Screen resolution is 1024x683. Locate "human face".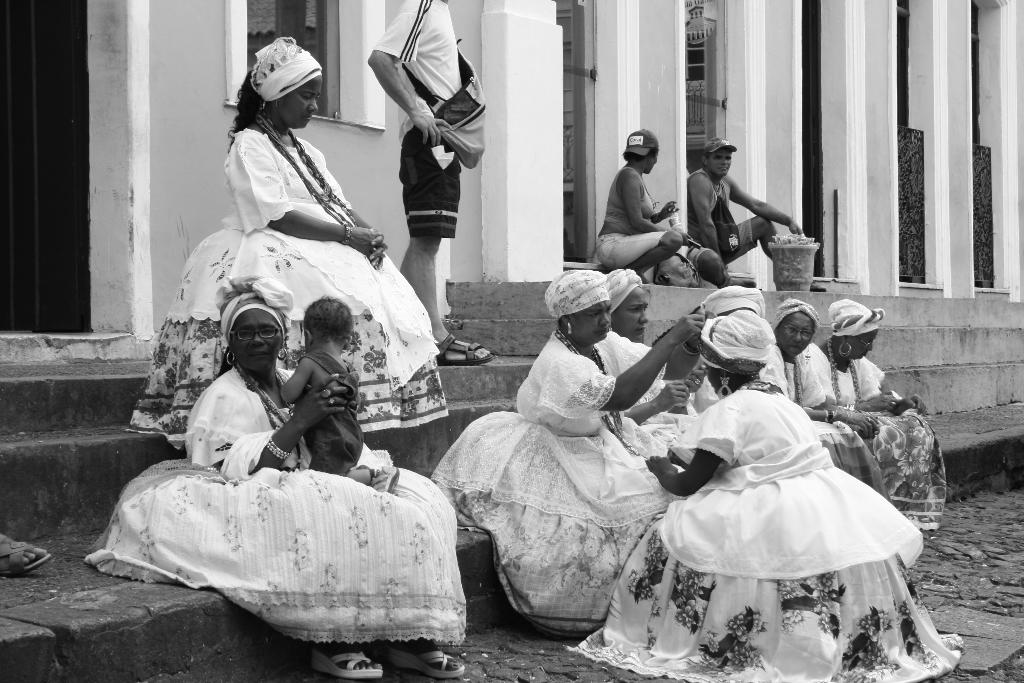
left=844, top=332, right=876, bottom=359.
